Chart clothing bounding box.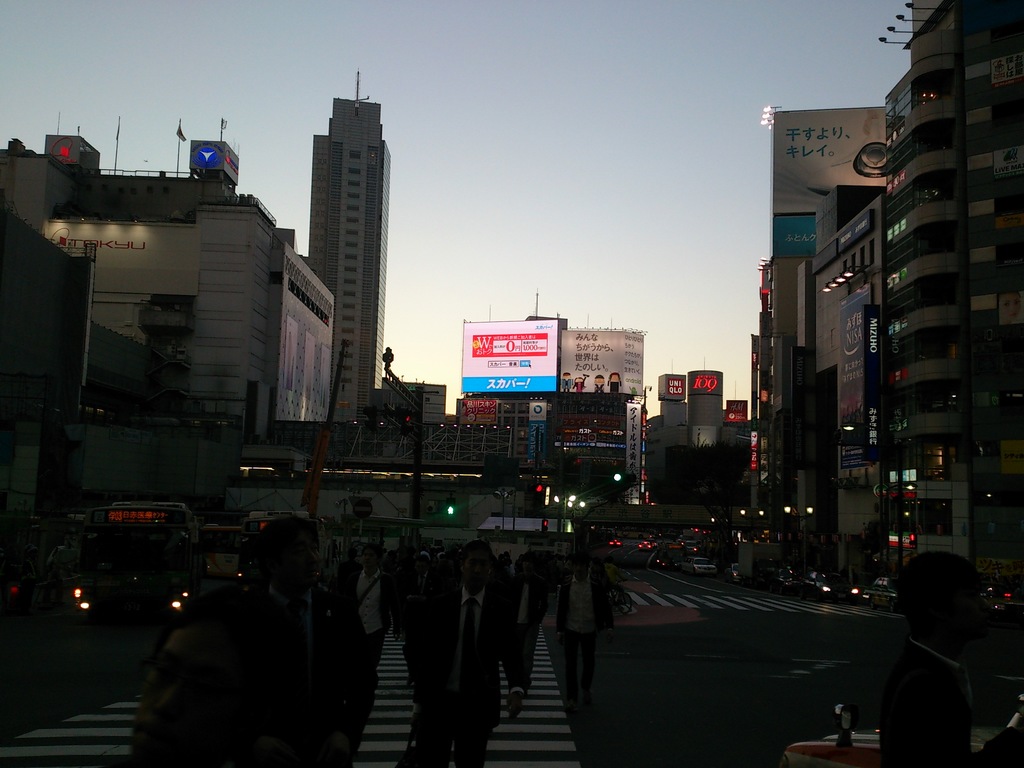
Charted: detection(406, 570, 534, 758).
